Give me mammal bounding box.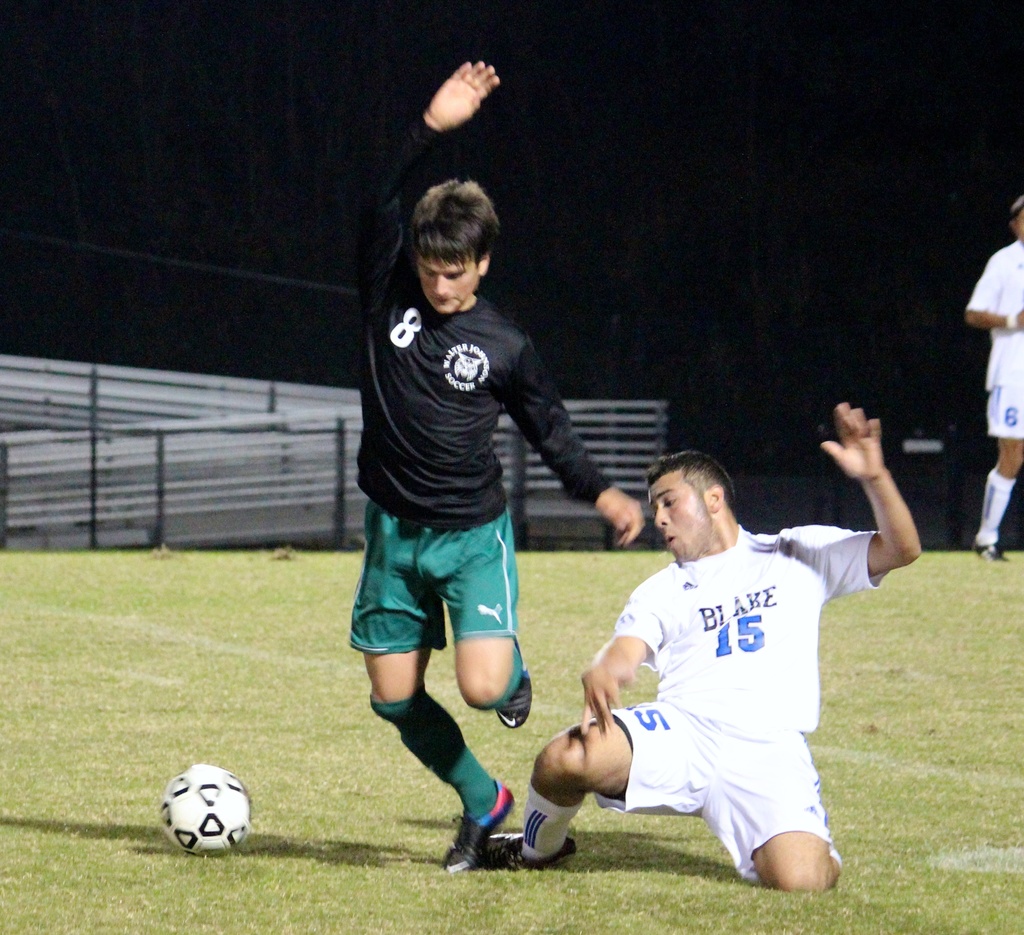
(x1=516, y1=434, x2=880, y2=919).
